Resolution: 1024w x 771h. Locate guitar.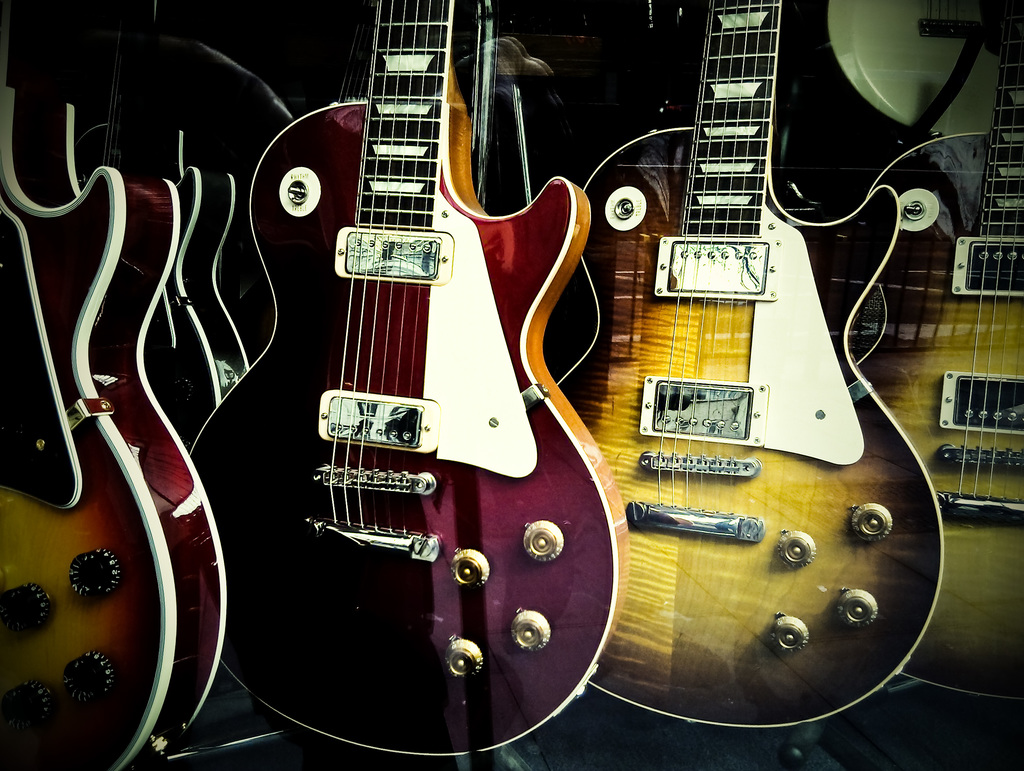
540,0,941,731.
